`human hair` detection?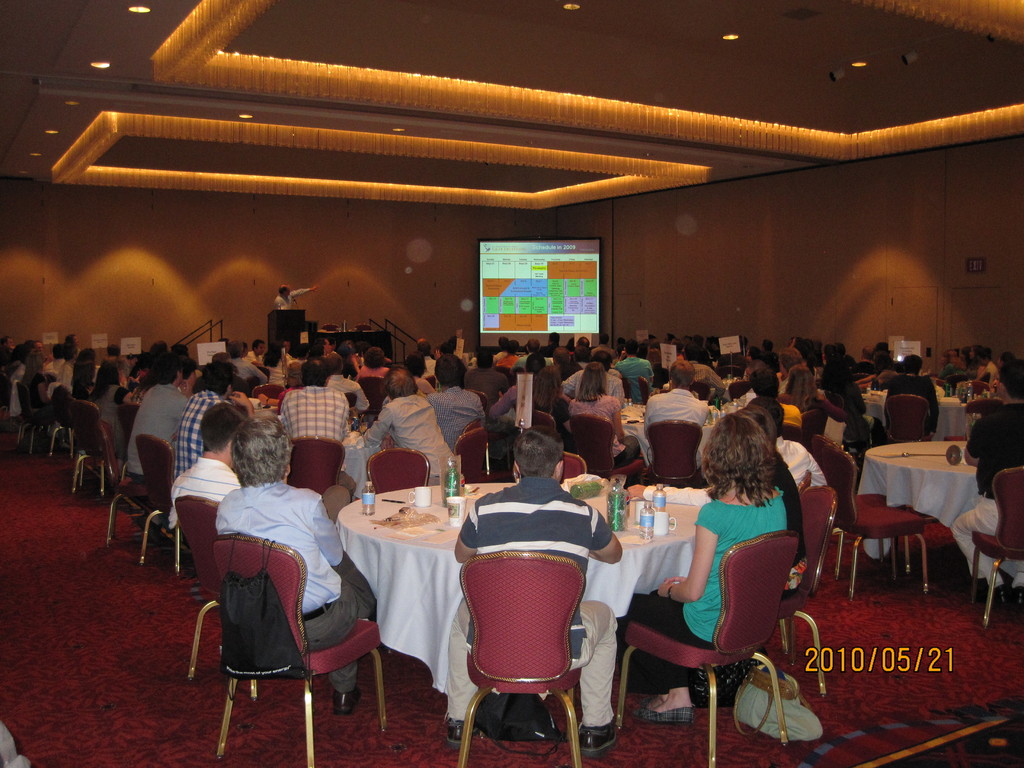
x1=73, y1=355, x2=94, y2=397
